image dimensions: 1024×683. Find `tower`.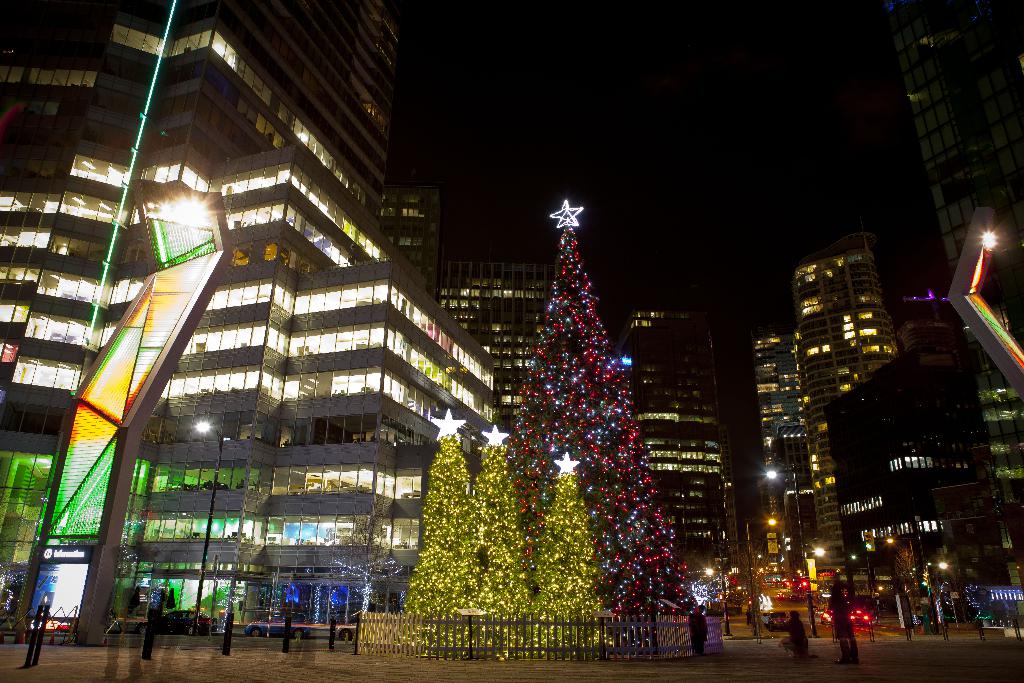
box(889, 0, 1023, 627).
